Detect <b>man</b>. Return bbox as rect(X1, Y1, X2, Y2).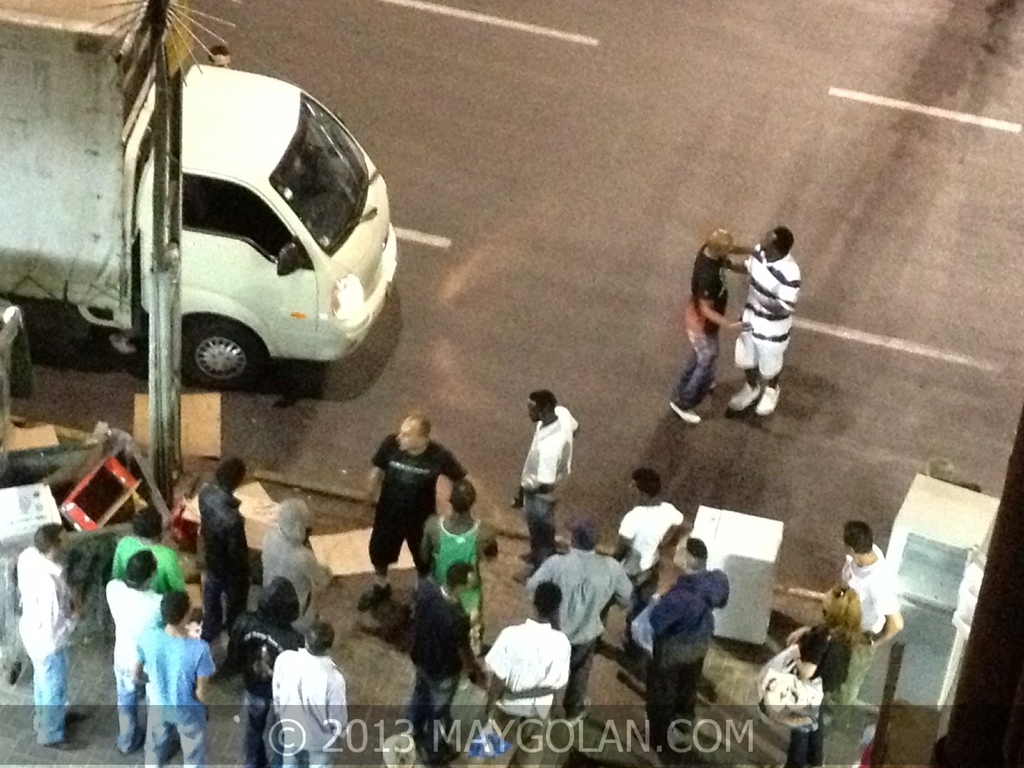
rect(668, 221, 762, 424).
